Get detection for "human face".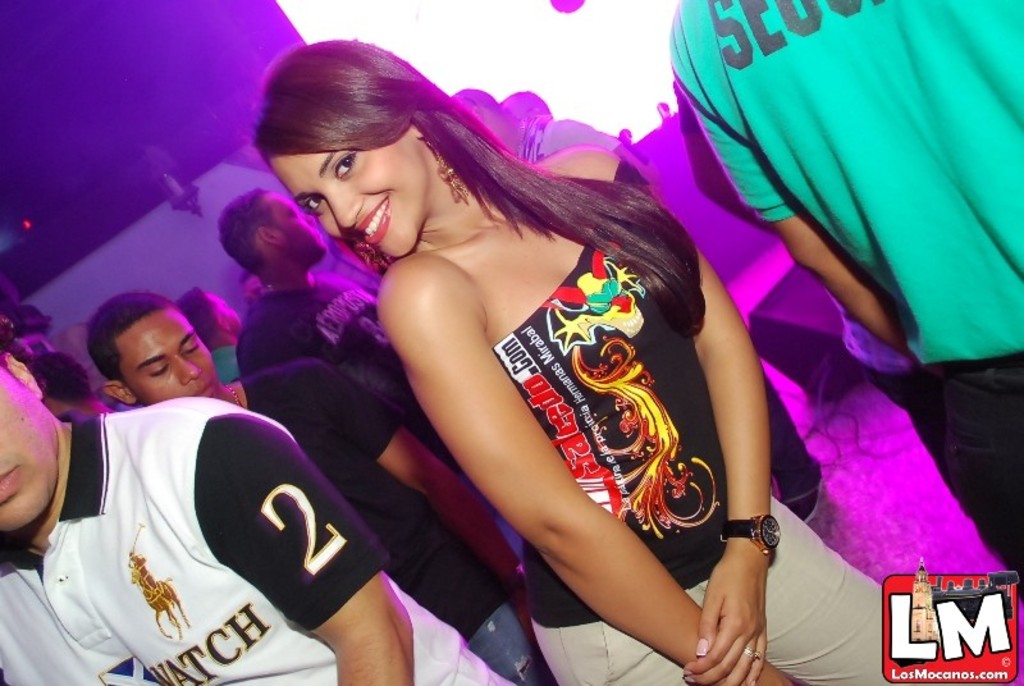
Detection: BBox(0, 362, 59, 530).
